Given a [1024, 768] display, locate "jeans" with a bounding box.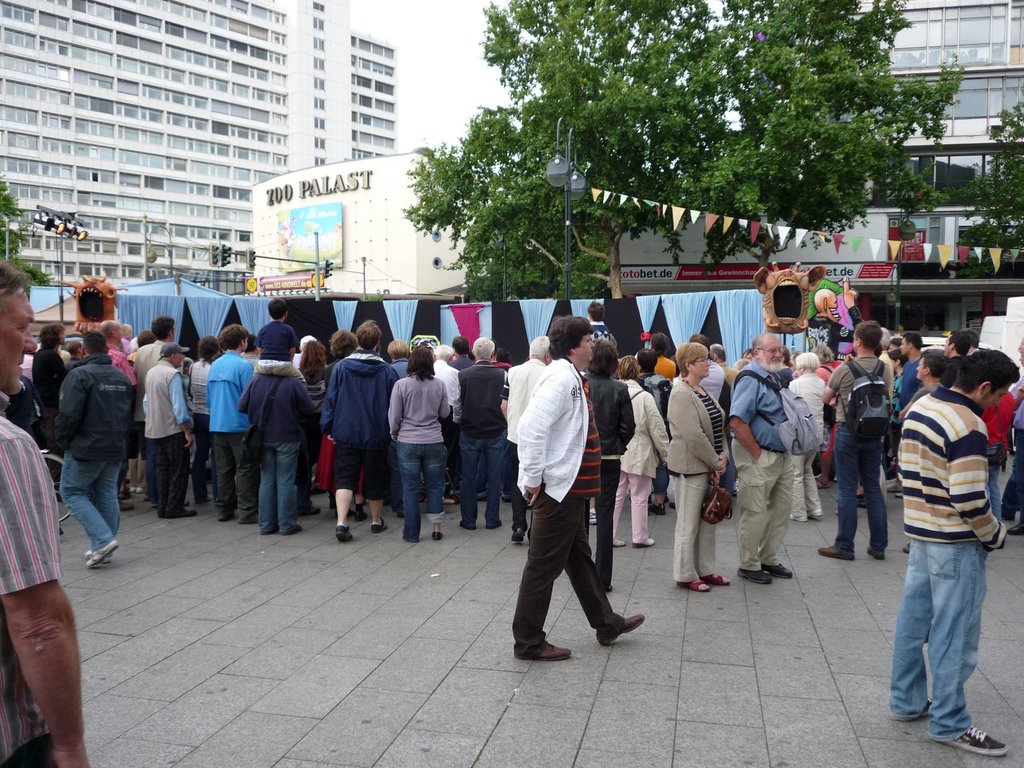
Located: (x1=731, y1=442, x2=796, y2=570).
